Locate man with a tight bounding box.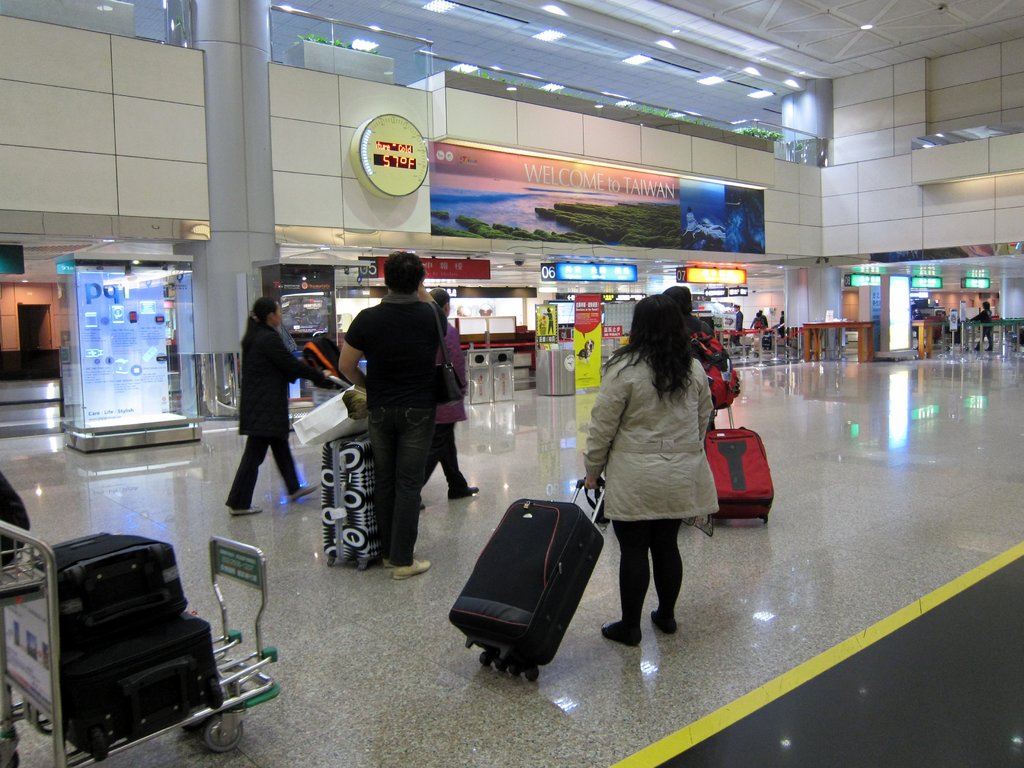
321:269:472:584.
